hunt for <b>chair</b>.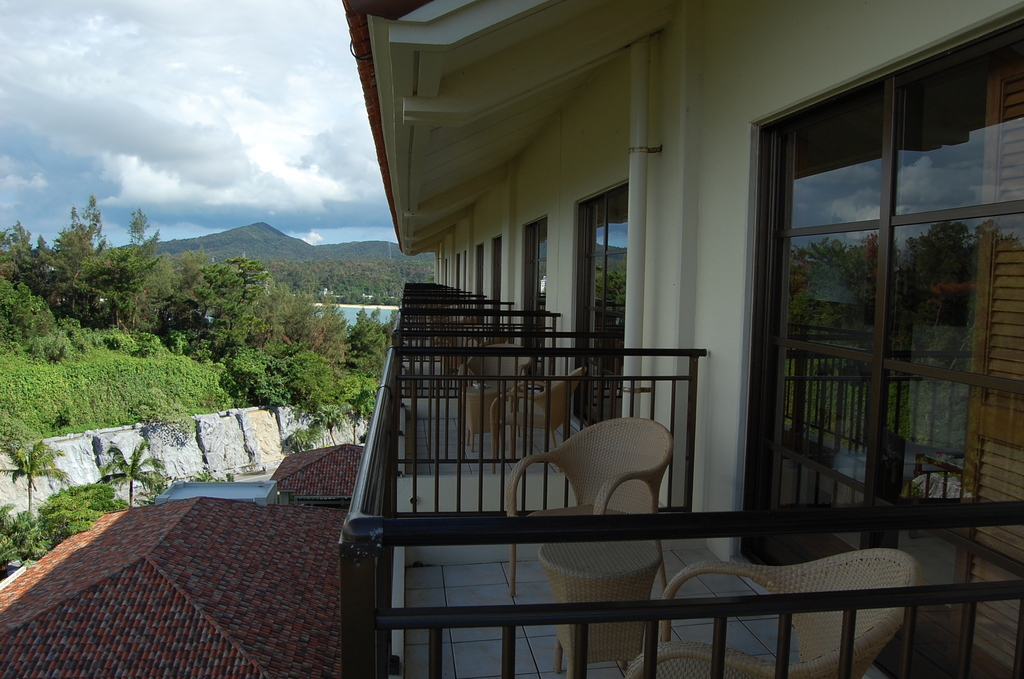
Hunted down at 461, 341, 530, 440.
